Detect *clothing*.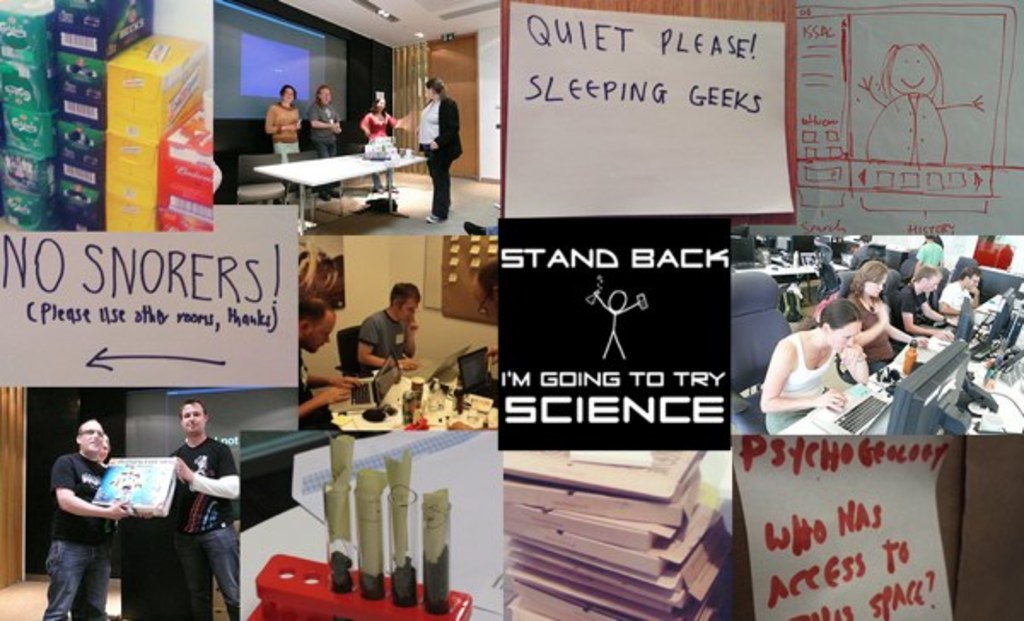
Detected at bbox(43, 449, 121, 619).
